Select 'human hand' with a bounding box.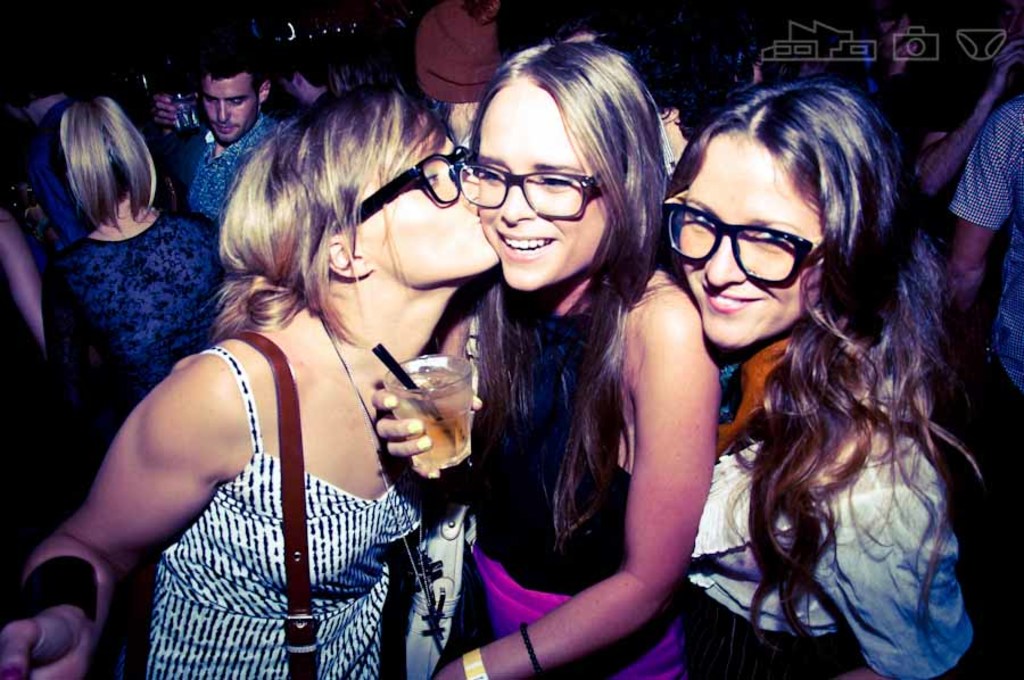
988:36:1023:97.
